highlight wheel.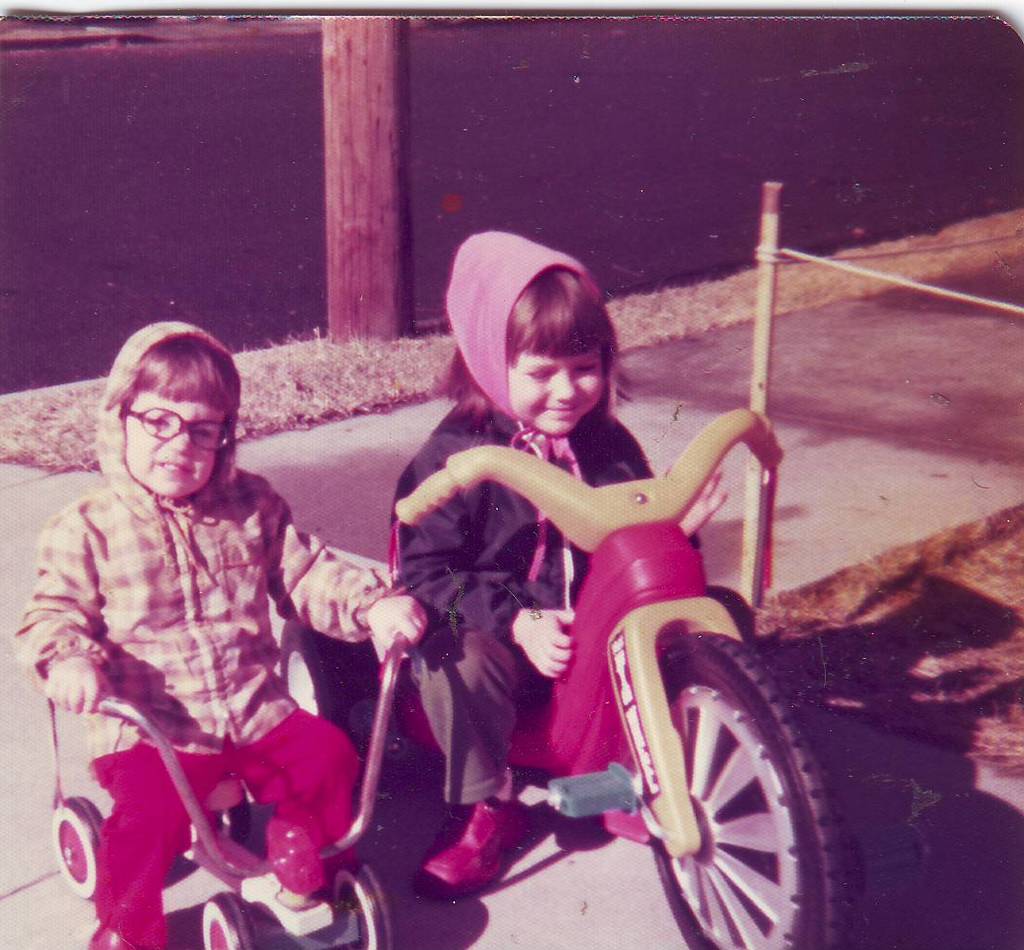
Highlighted region: l=616, t=647, r=826, b=926.
